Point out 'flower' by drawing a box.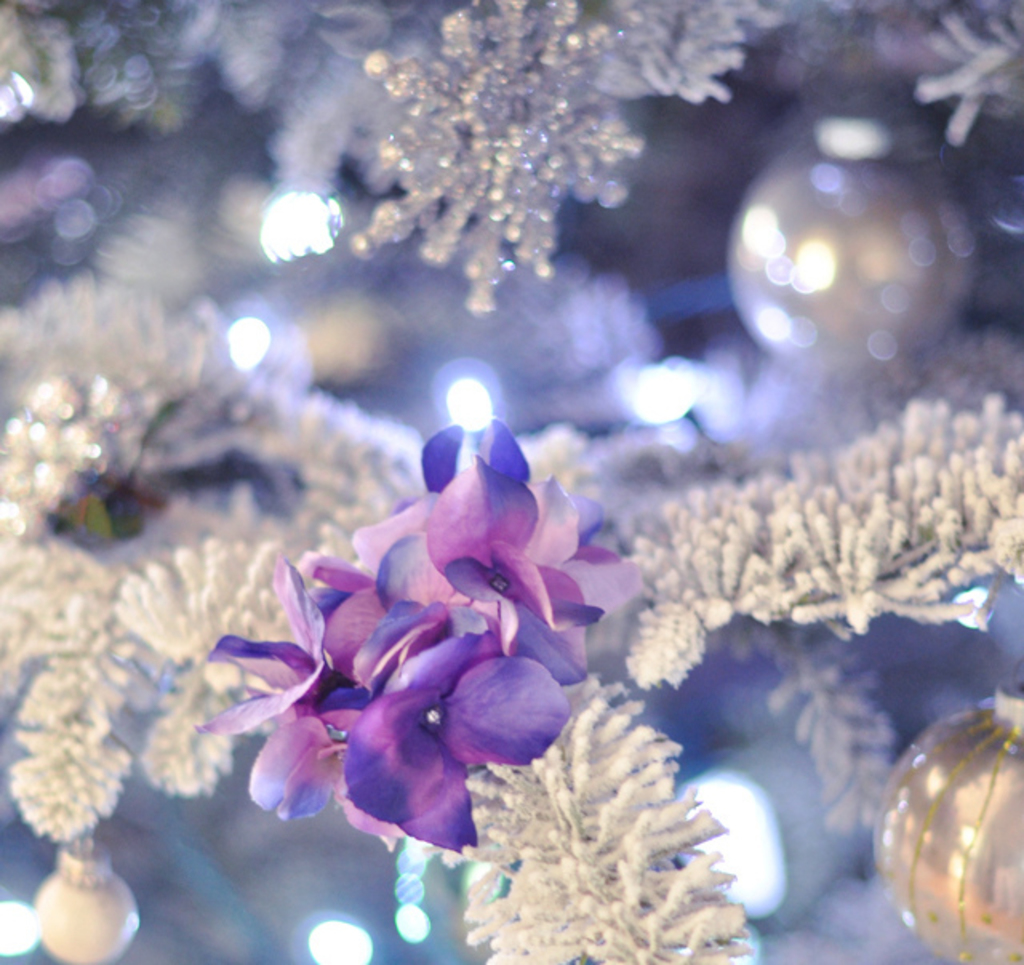
186/552/587/858.
